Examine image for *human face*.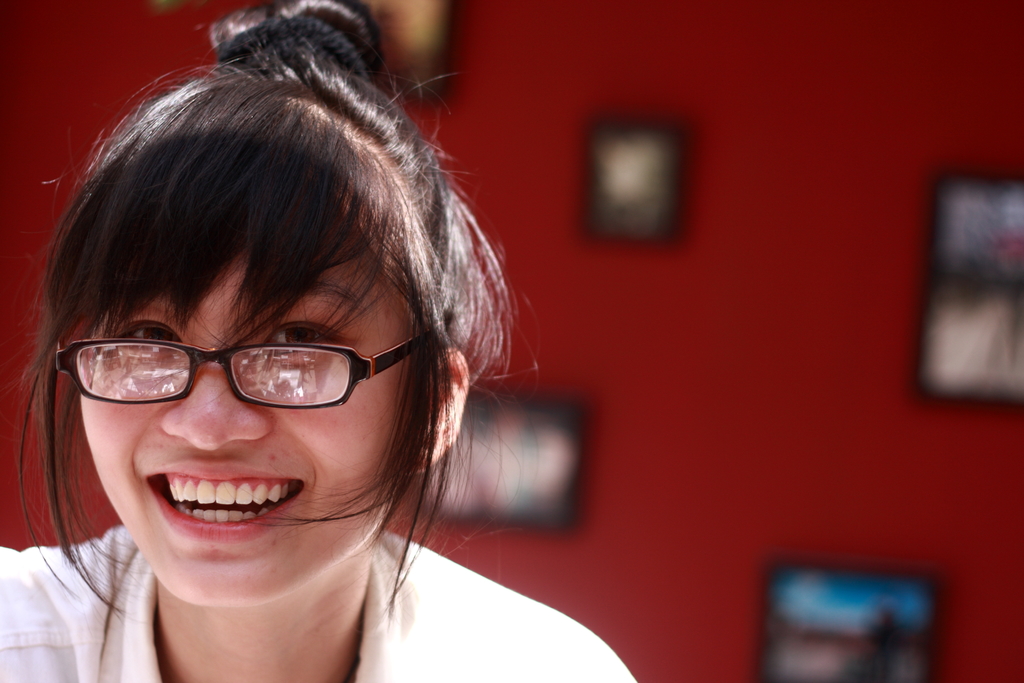
Examination result: Rect(77, 192, 417, 603).
